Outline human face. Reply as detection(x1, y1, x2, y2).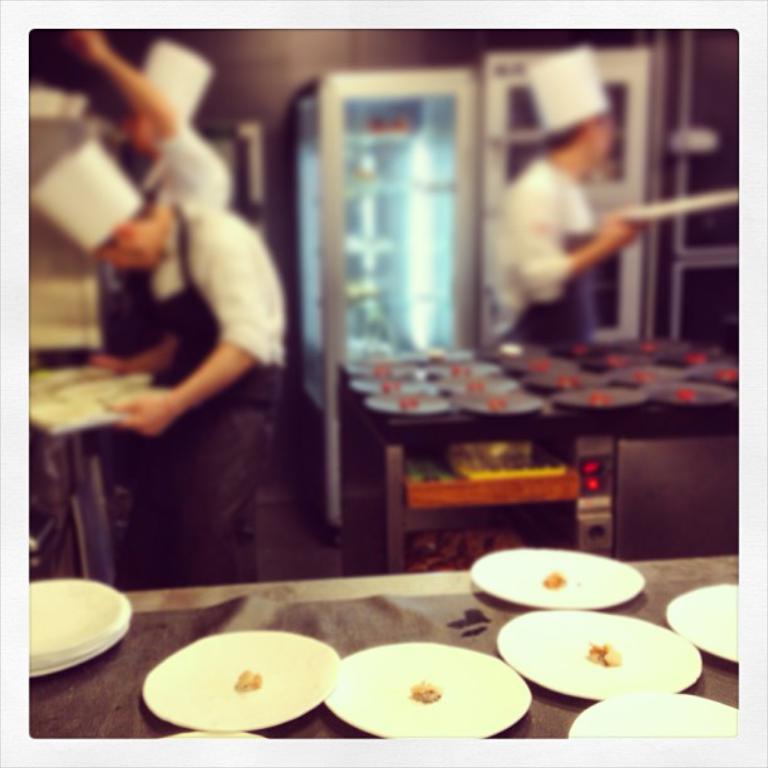
detection(97, 245, 148, 272).
